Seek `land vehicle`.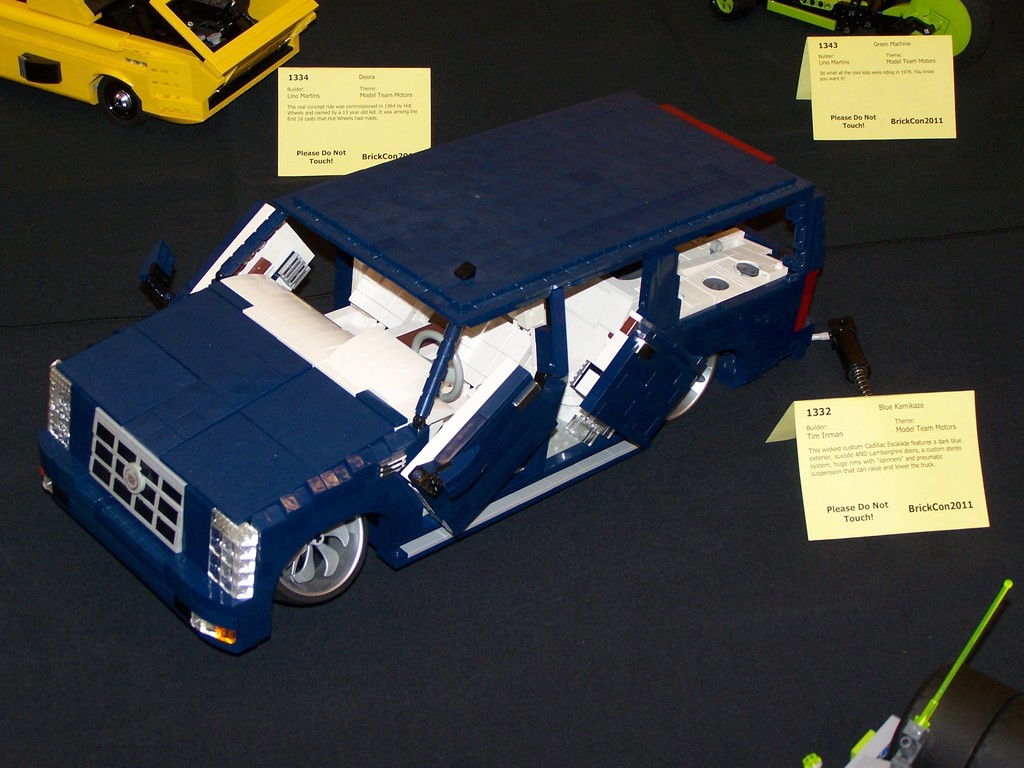
59, 81, 831, 647.
